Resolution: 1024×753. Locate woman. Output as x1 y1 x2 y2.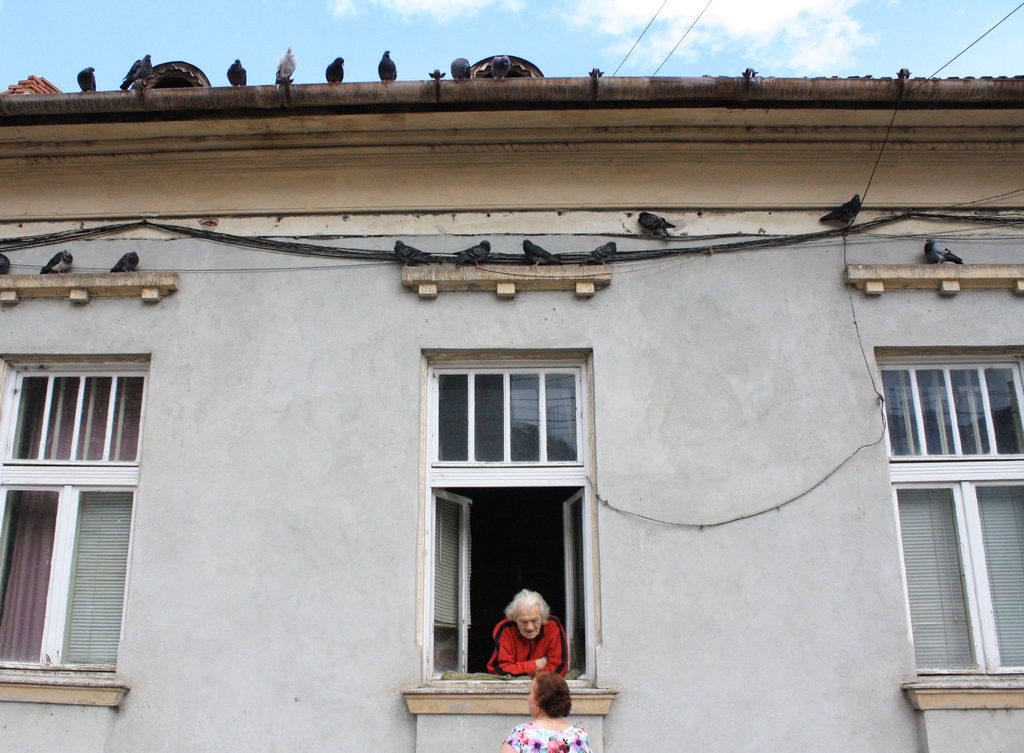
500 670 596 752.
